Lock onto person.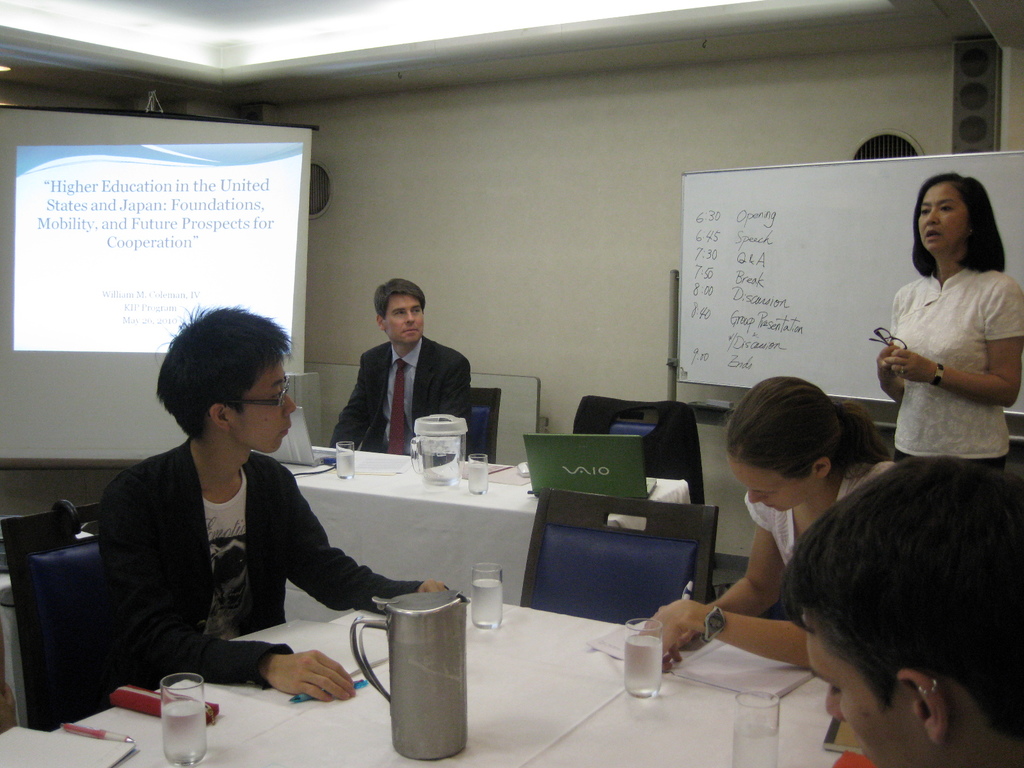
Locked: x1=876, y1=166, x2=1023, y2=468.
